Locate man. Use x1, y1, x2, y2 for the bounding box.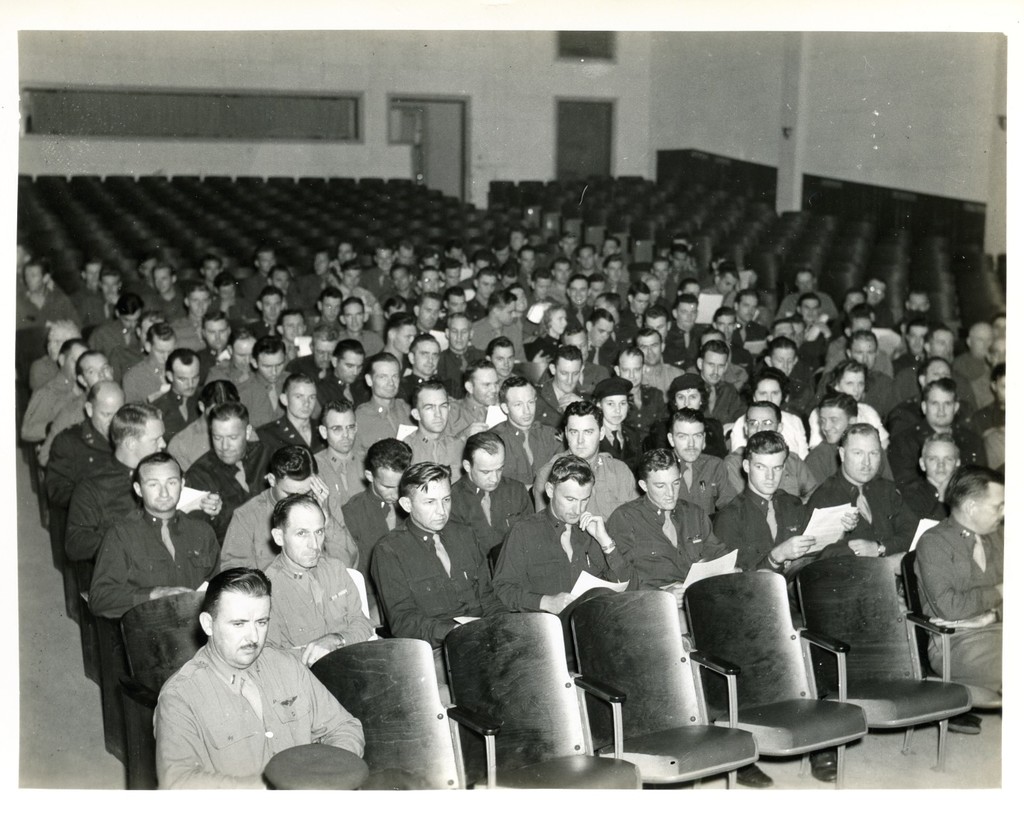
595, 295, 628, 309.
